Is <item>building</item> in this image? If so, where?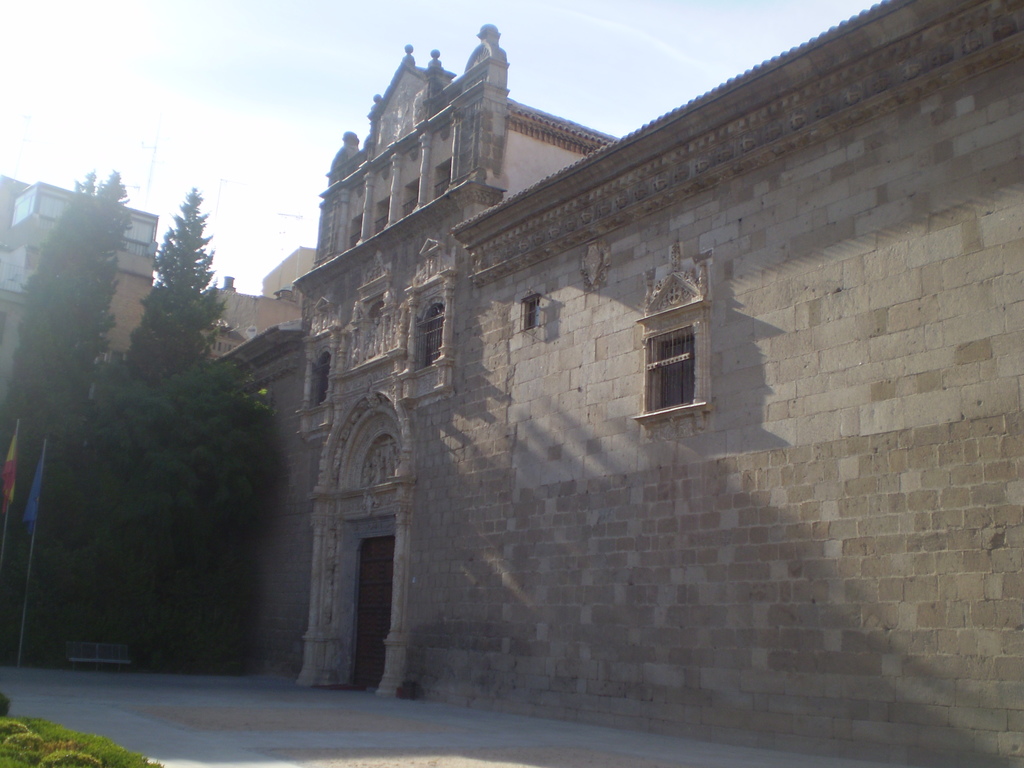
Yes, at rect(0, 176, 321, 371).
